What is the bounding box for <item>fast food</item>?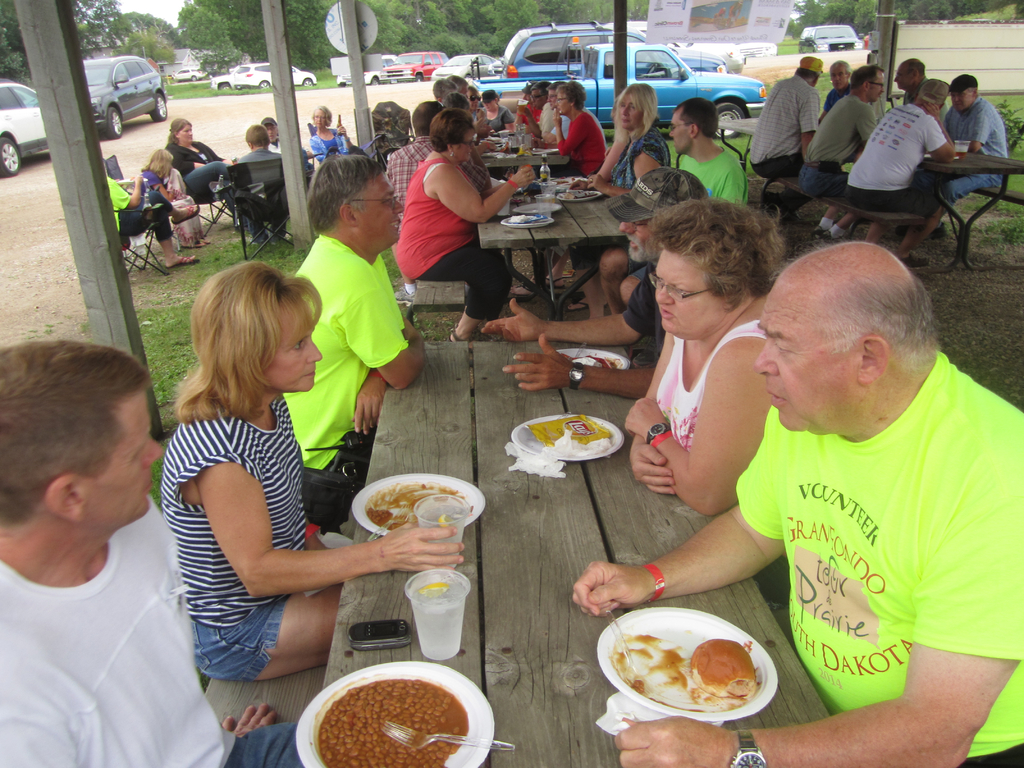
687, 634, 756, 698.
